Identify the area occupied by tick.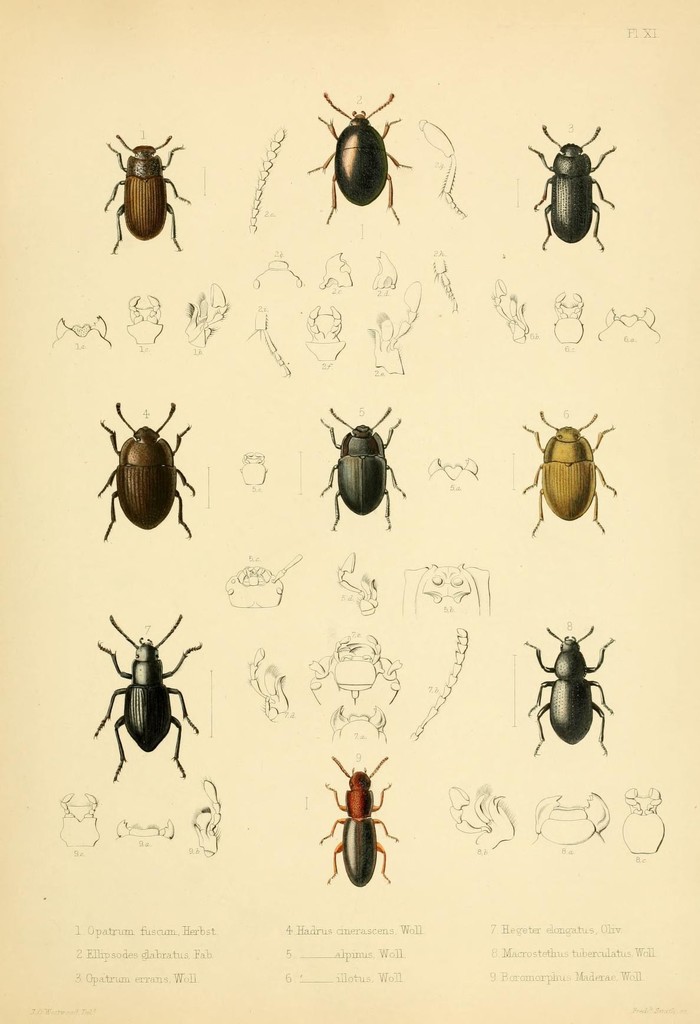
Area: 86, 611, 199, 784.
